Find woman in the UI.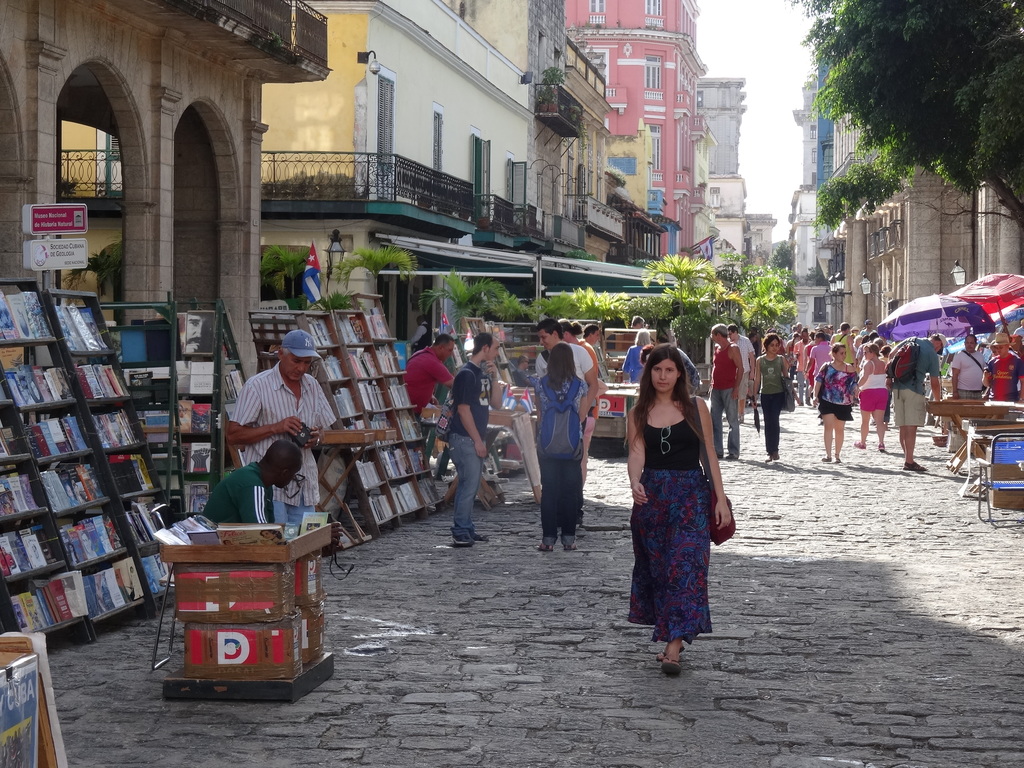
UI element at [x1=525, y1=346, x2=588, y2=554].
